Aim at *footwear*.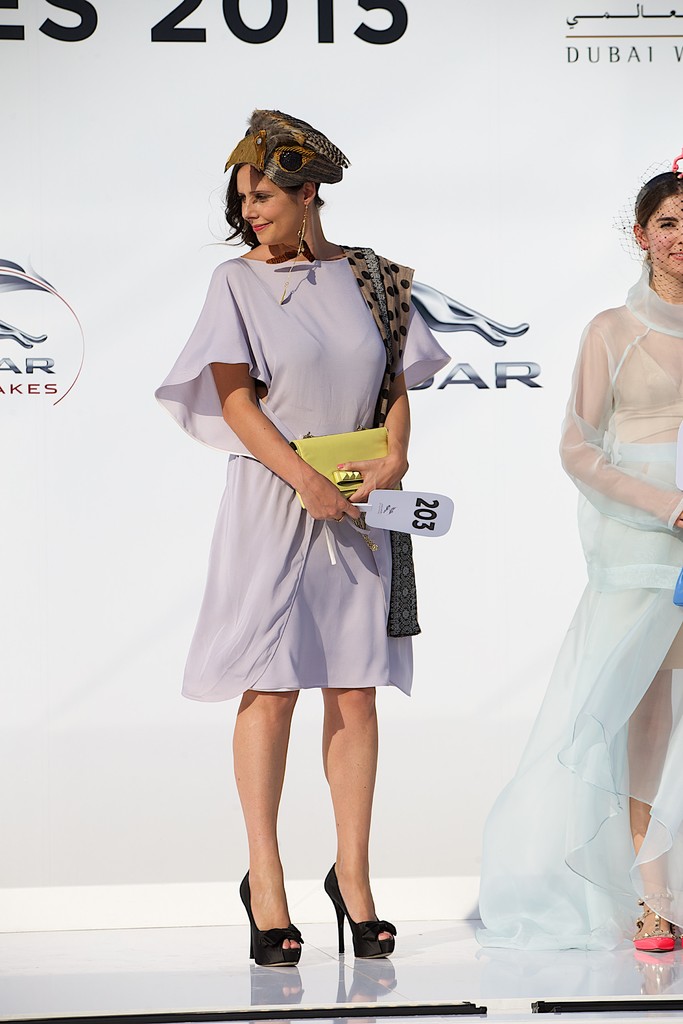
Aimed at detection(237, 865, 306, 965).
